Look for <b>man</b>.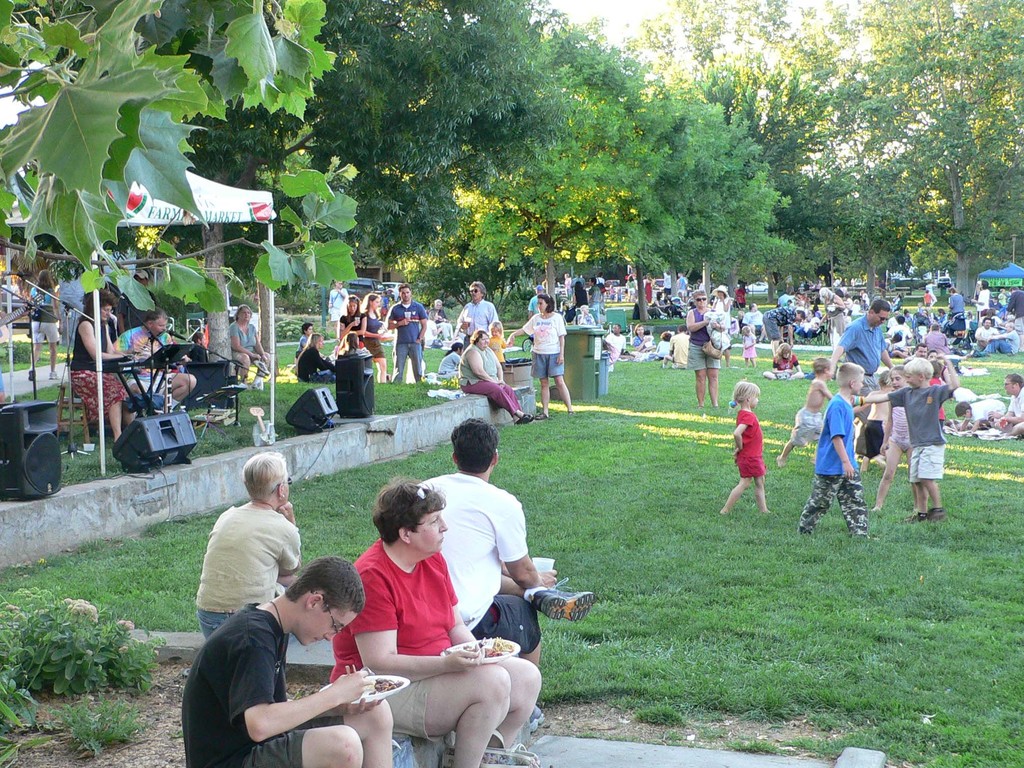
Found: (674, 270, 689, 307).
